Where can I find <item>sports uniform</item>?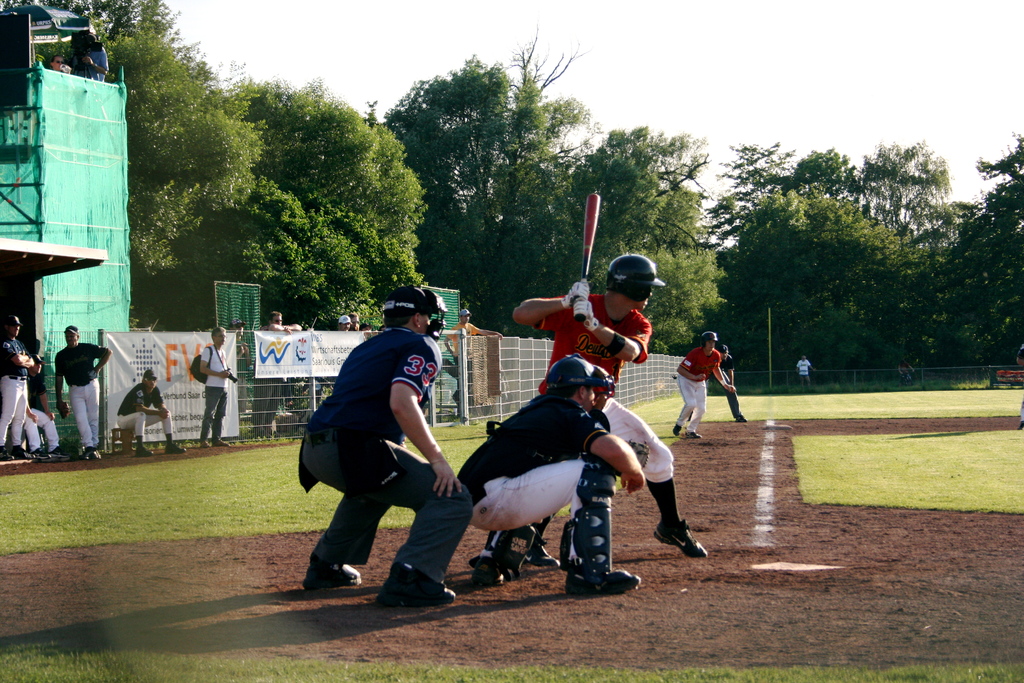
You can find it at locate(114, 384, 175, 446).
